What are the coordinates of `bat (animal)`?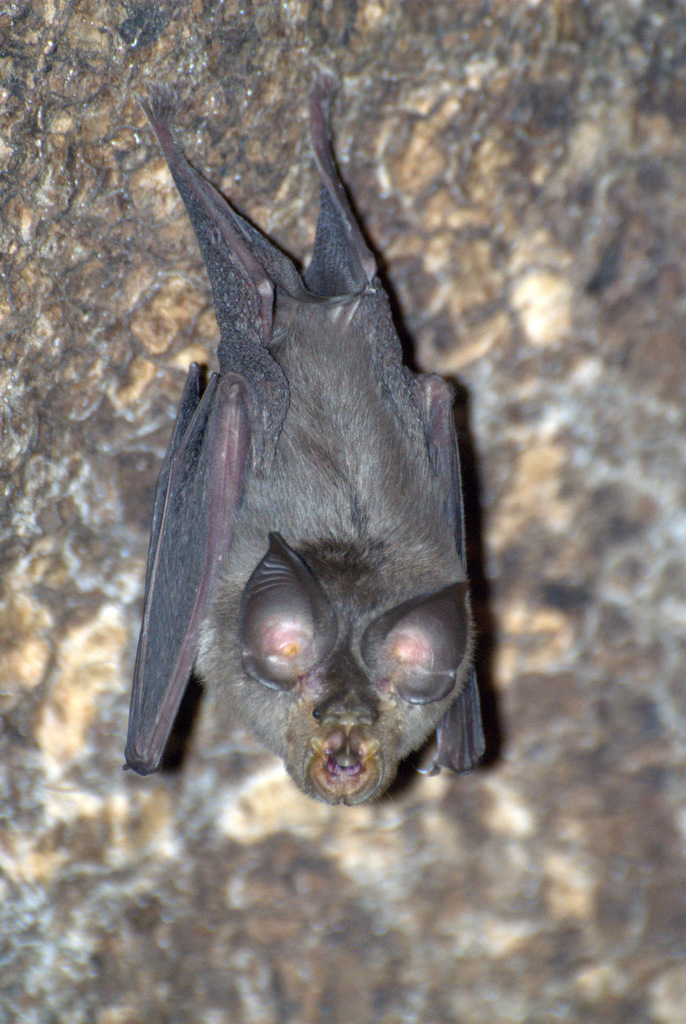
<region>120, 81, 501, 809</region>.
